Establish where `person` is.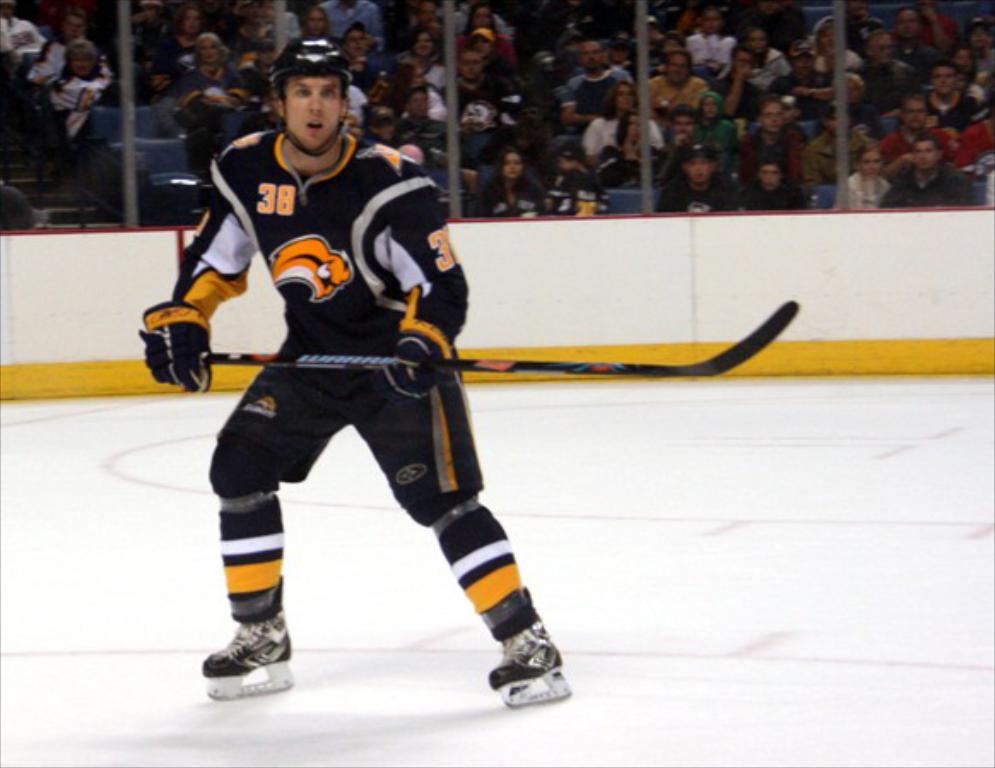
Established at [173,38,562,756].
